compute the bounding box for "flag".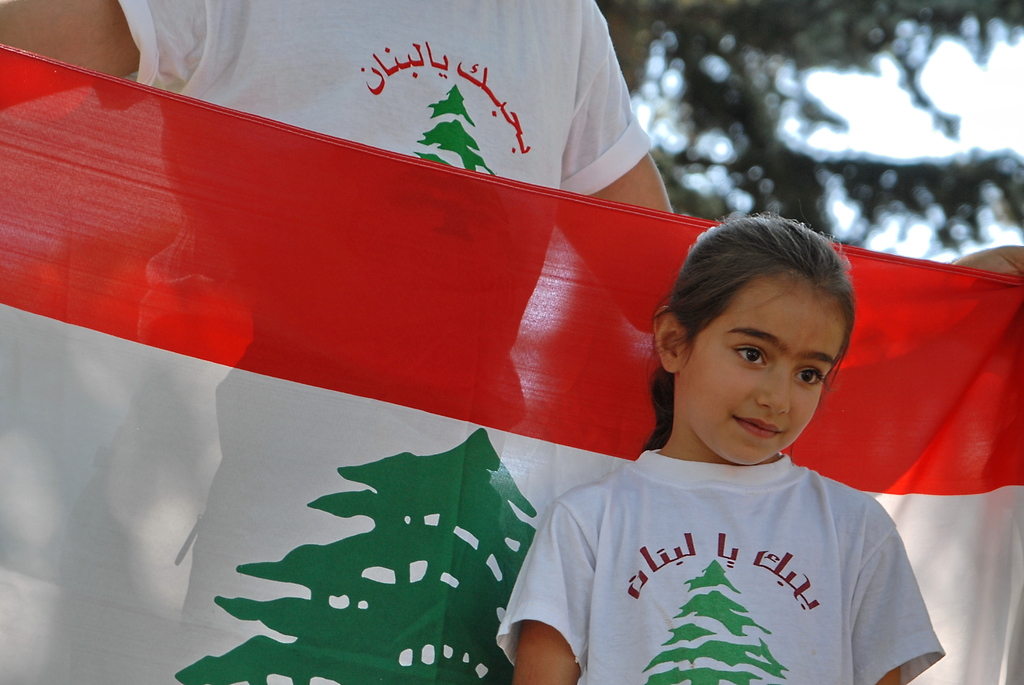
0, 42, 1023, 684.
